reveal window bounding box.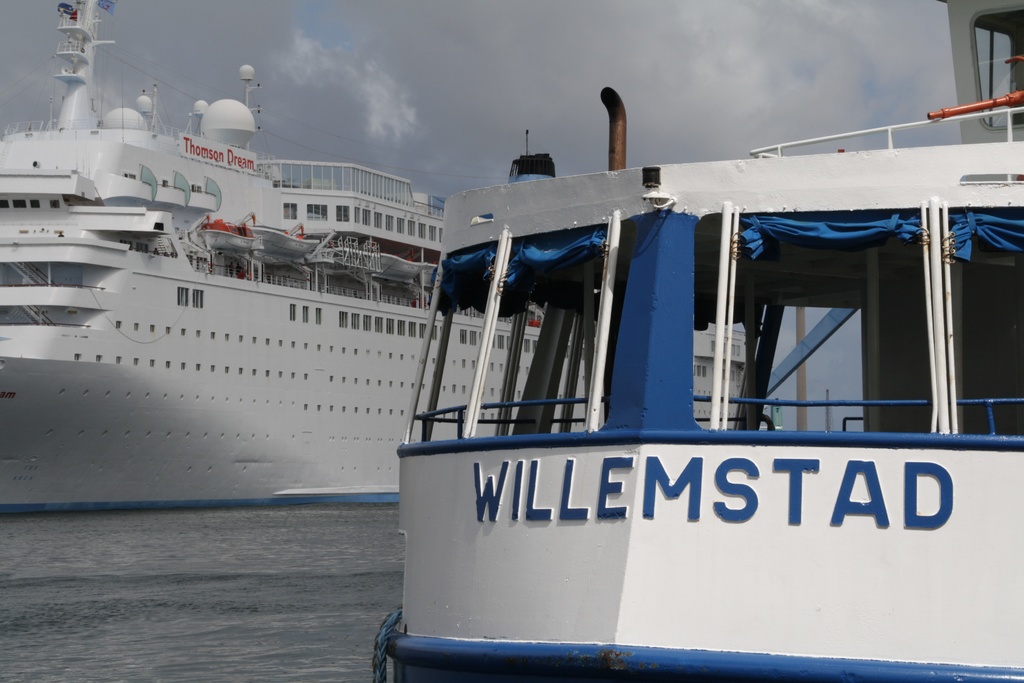
Revealed: box(388, 215, 394, 230).
